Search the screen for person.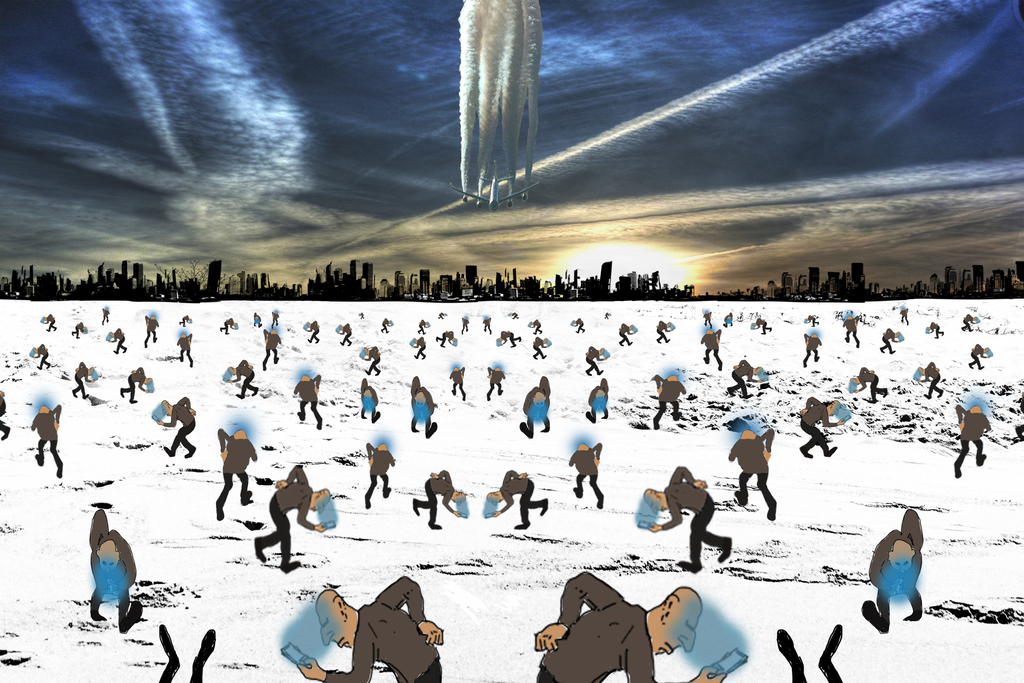
Found at (left=413, top=375, right=435, bottom=439).
